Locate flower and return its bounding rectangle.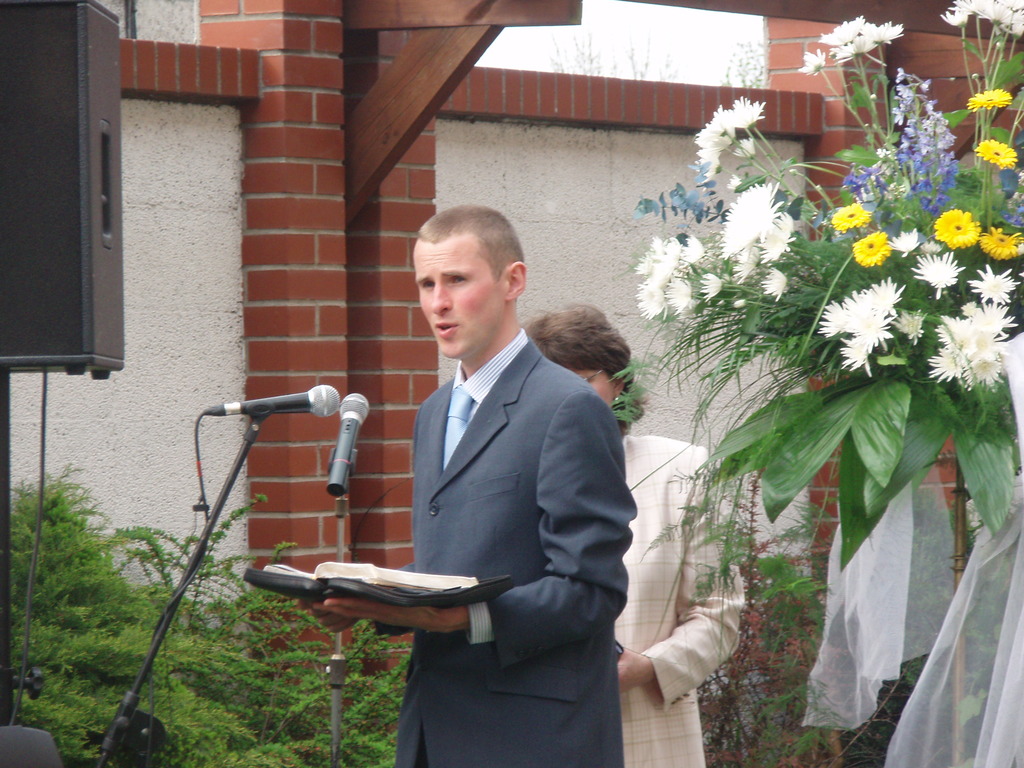
934, 205, 984, 252.
